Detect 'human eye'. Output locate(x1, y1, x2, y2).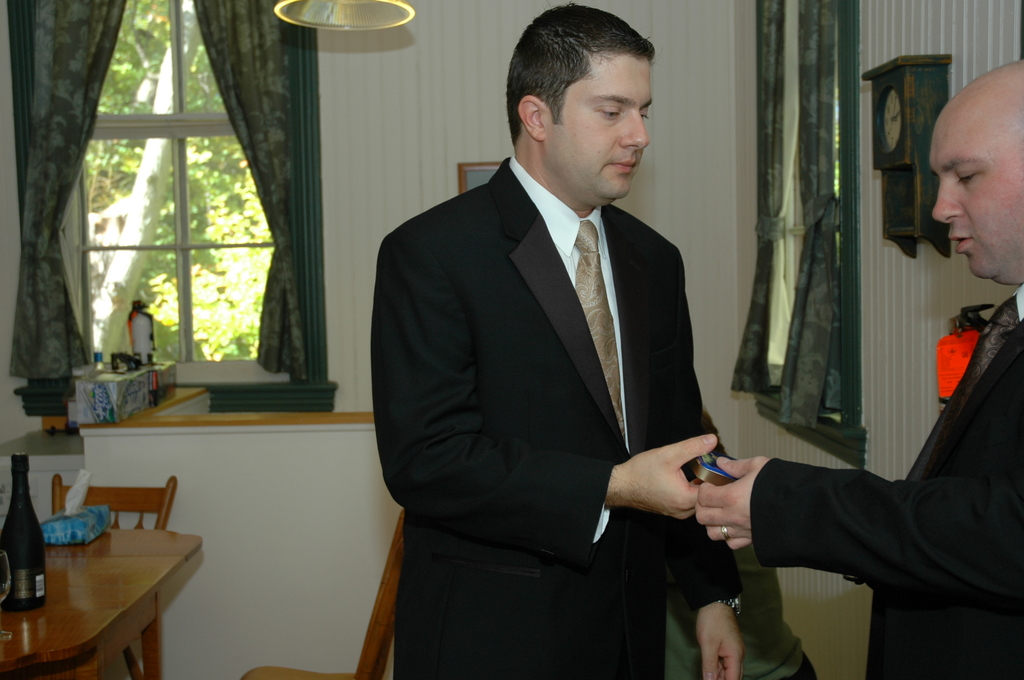
locate(955, 169, 984, 186).
